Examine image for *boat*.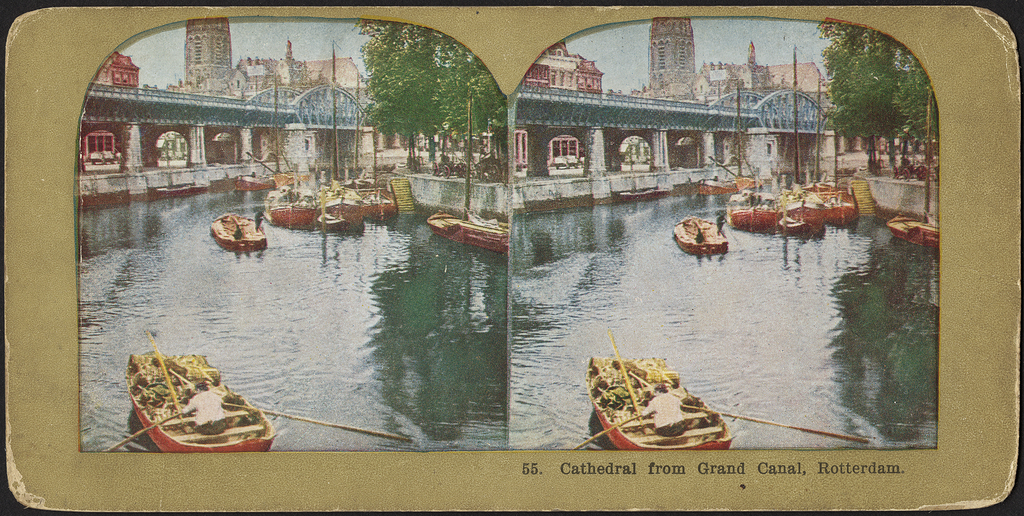
Examination result: 780/196/828/234.
